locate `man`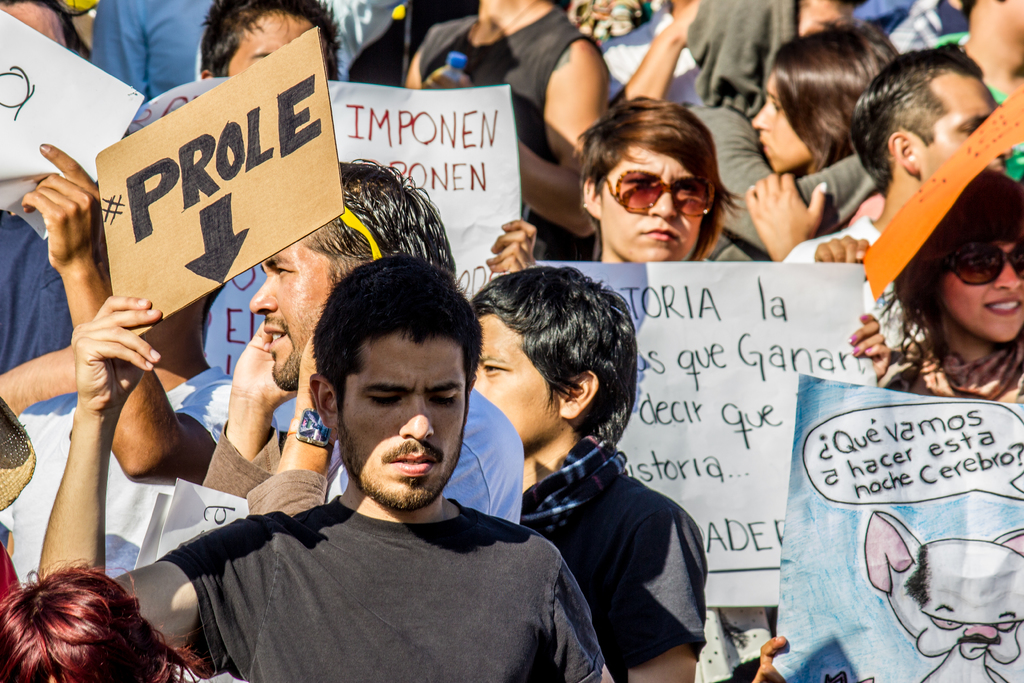
770,50,1009,271
